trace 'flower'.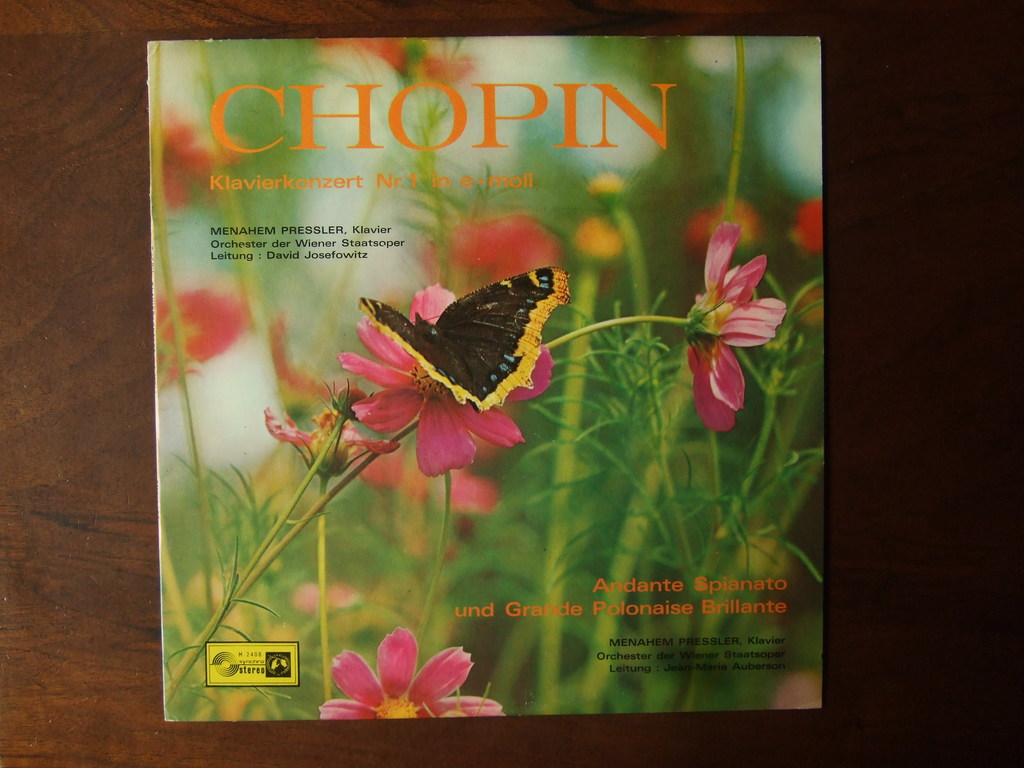
Traced to BBox(680, 220, 791, 429).
